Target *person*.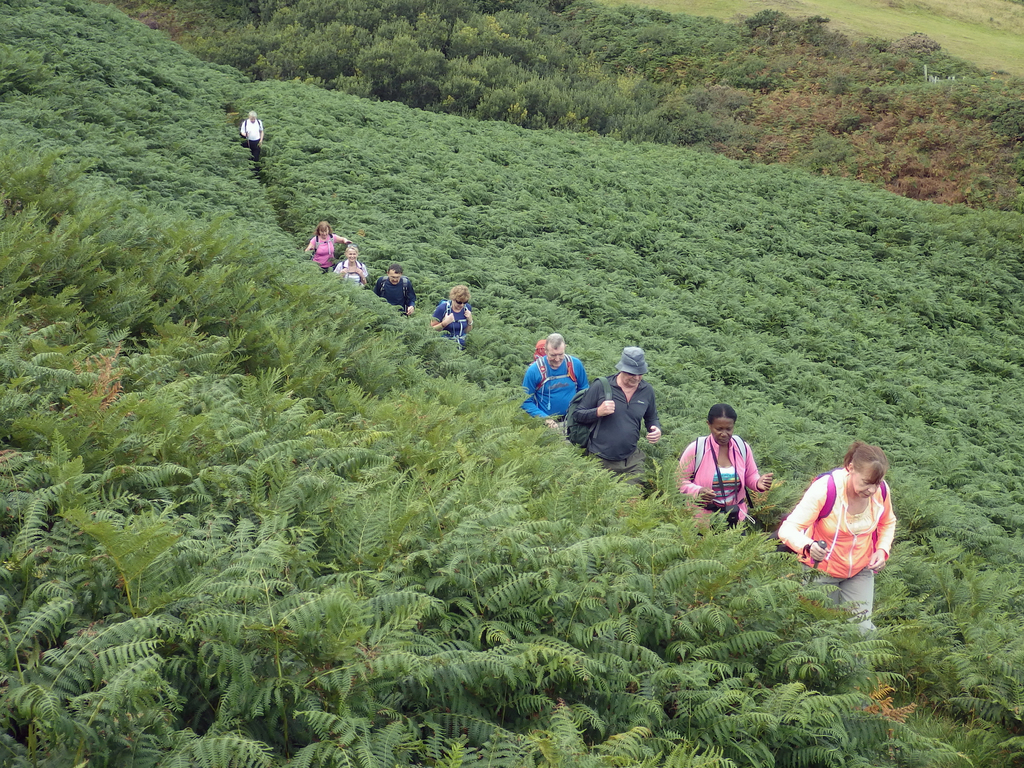
Target region: box(766, 445, 897, 659).
